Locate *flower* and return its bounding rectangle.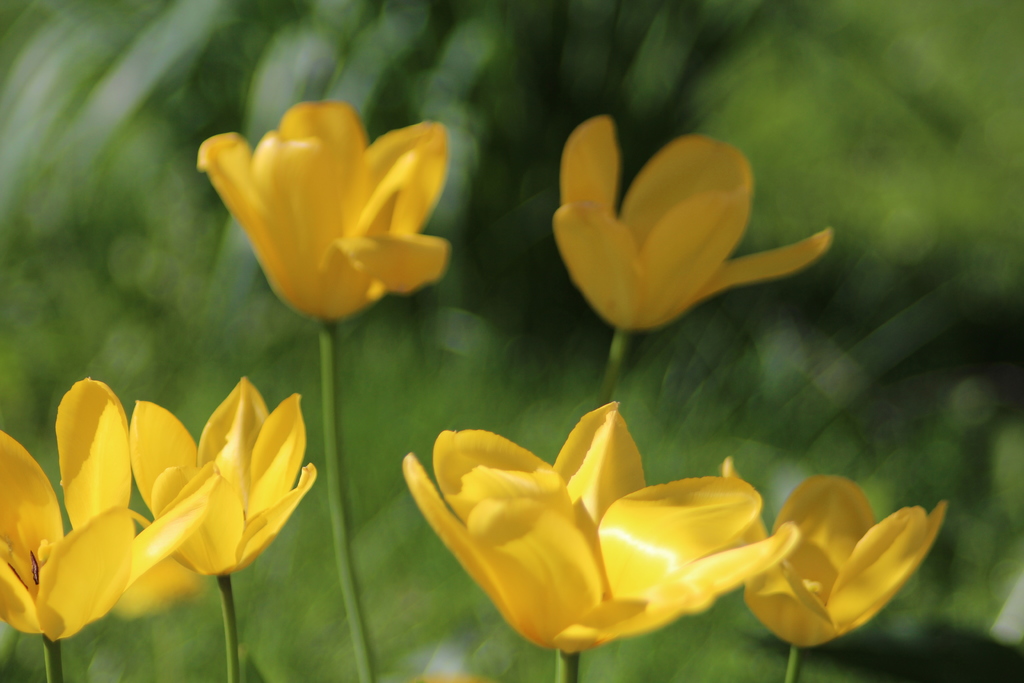
bbox=(400, 400, 795, 661).
